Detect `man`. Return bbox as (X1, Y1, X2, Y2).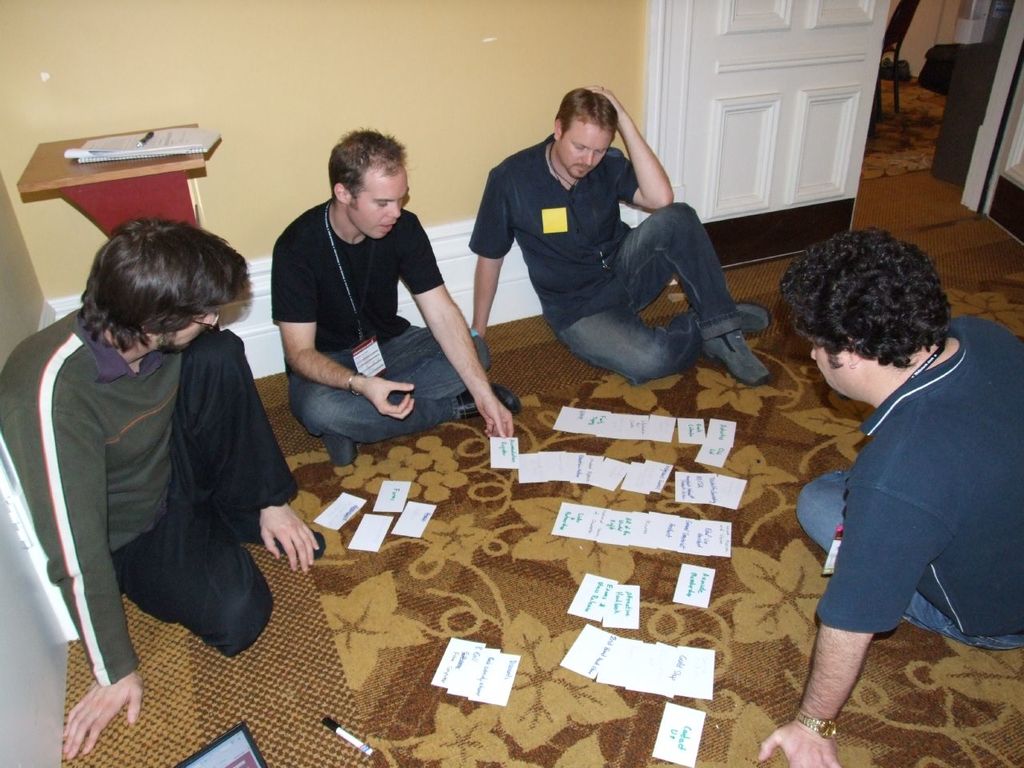
(18, 187, 301, 710).
